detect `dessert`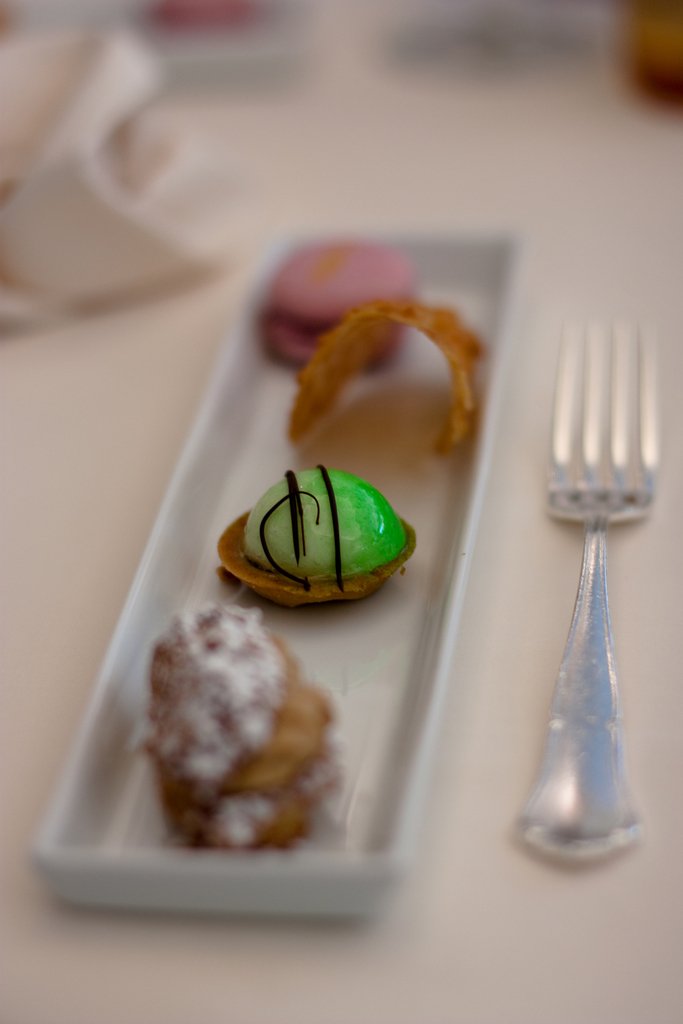
bbox=[150, 597, 336, 851]
